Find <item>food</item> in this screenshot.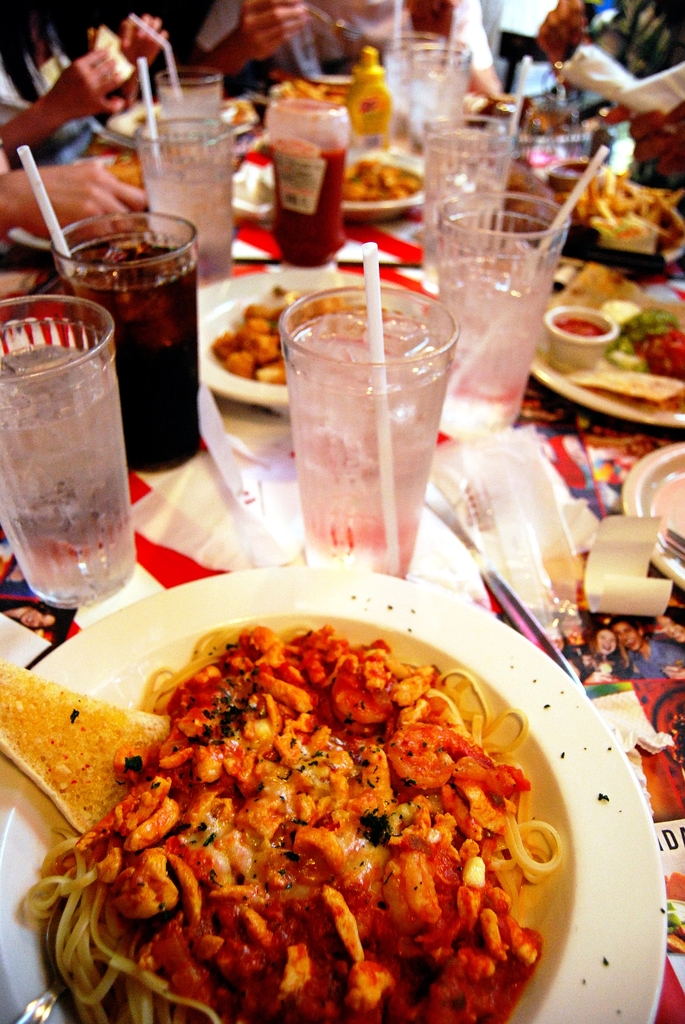
The bounding box for <item>food</item> is 343, 164, 413, 199.
